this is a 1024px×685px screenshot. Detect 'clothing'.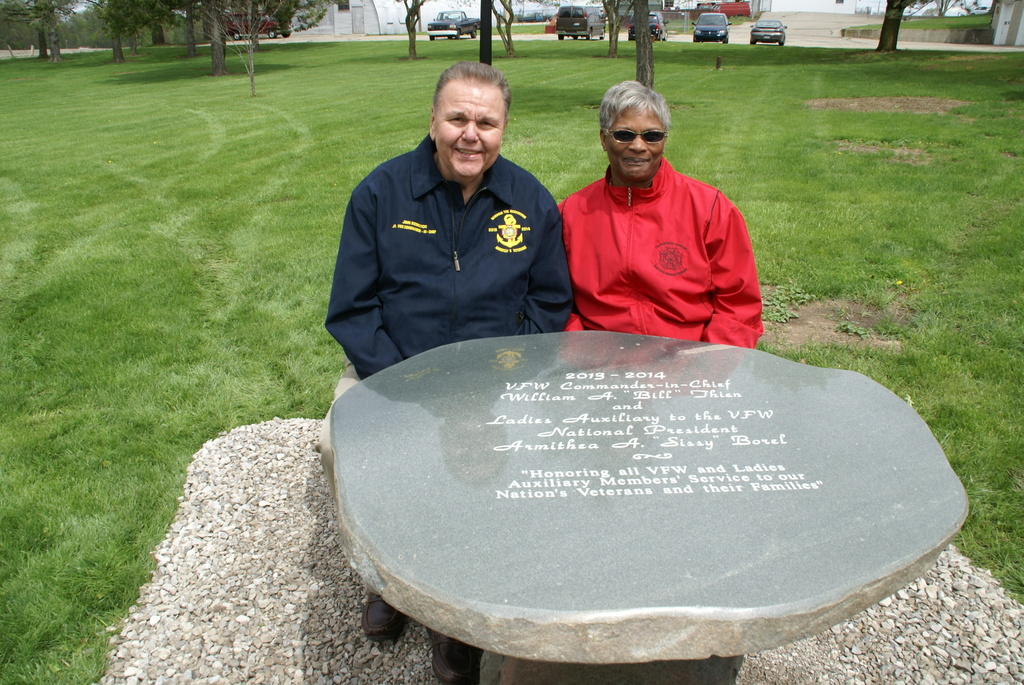
[553, 148, 771, 352].
